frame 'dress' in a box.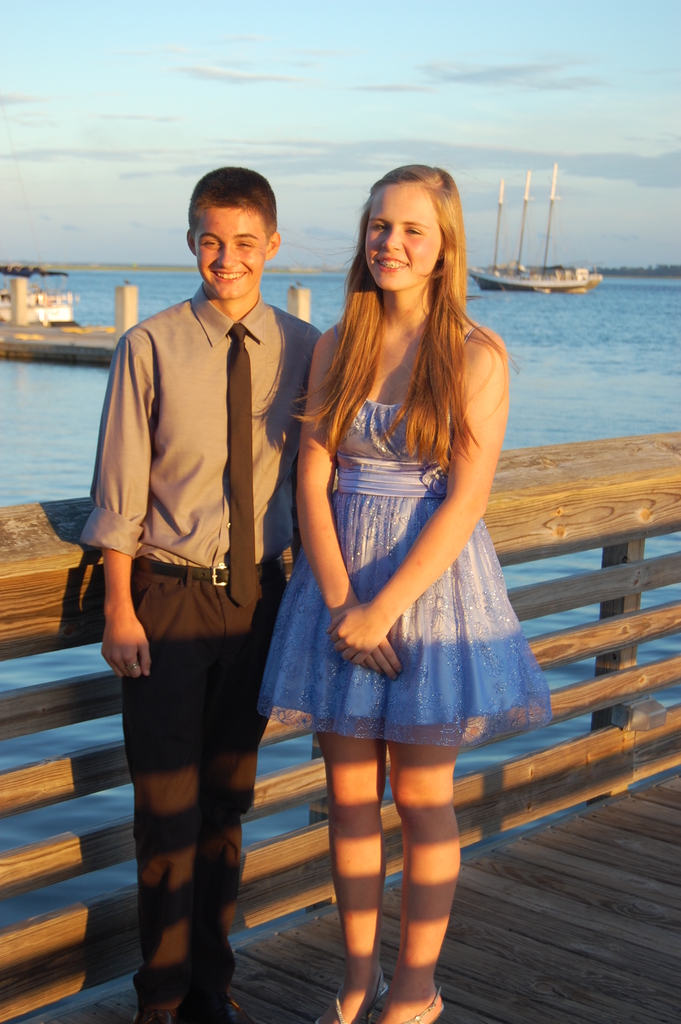
[254,388,568,758].
